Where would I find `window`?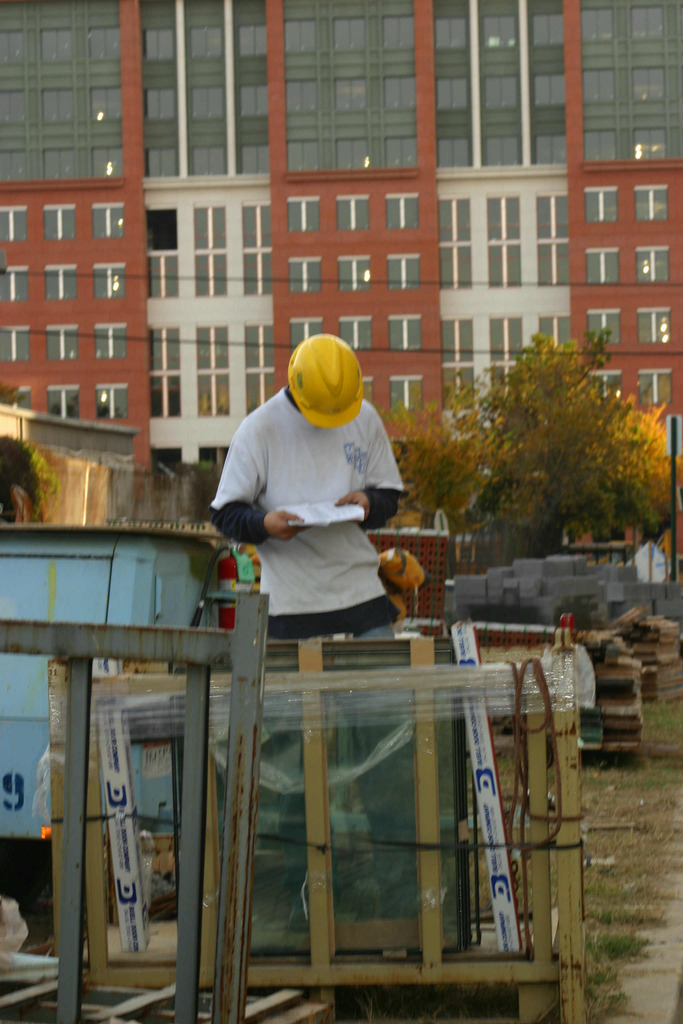
At <region>0, 29, 25, 68</region>.
